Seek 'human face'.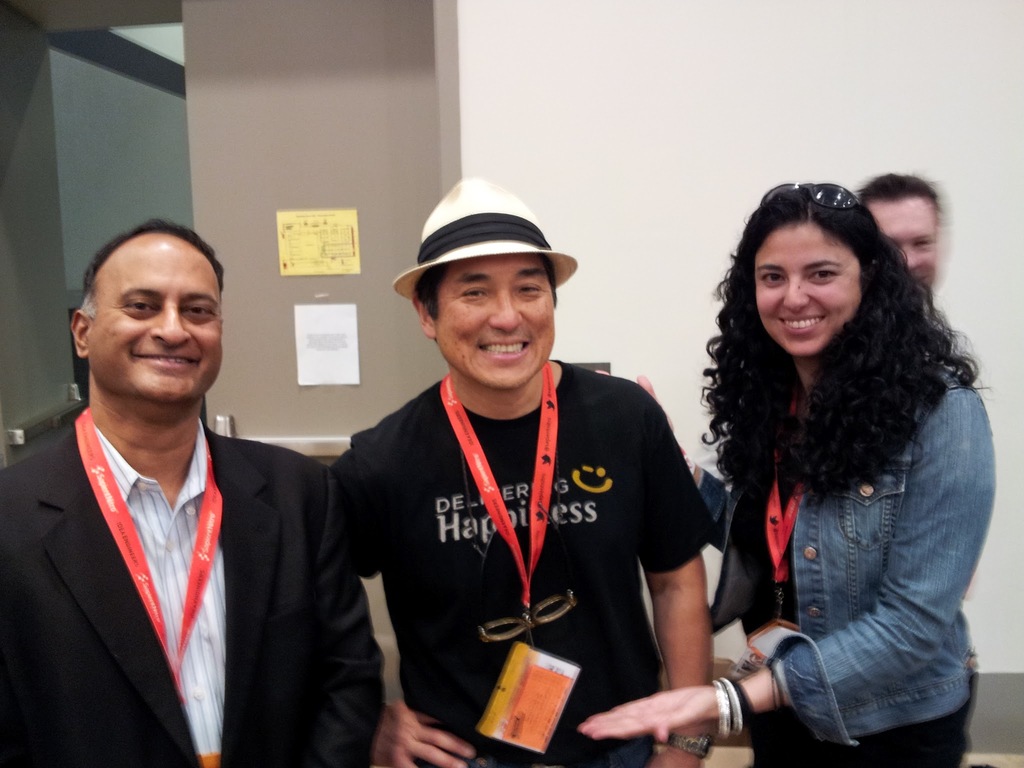
bbox=[870, 199, 941, 294].
